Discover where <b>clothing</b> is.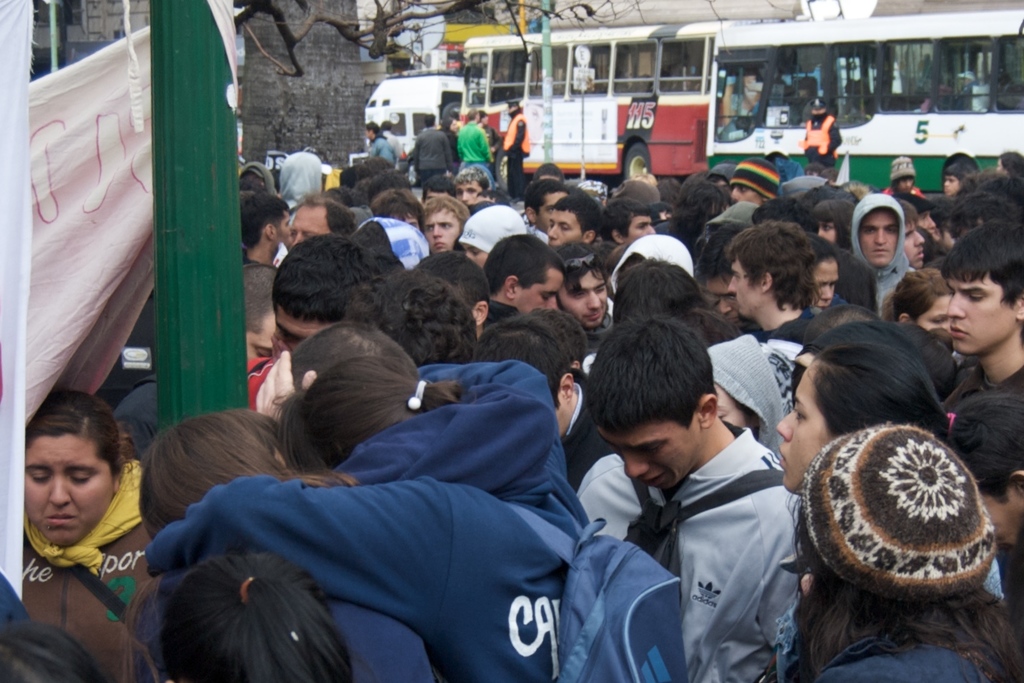
Discovered at <box>409,355,523,497</box>.
